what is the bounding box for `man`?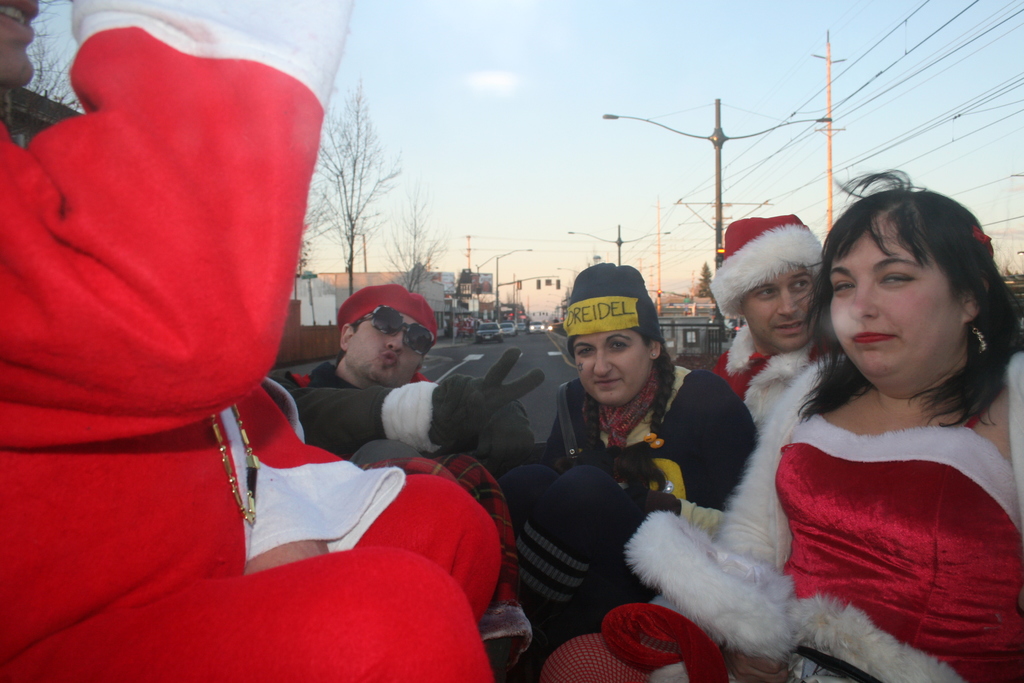
{"x1": 710, "y1": 214, "x2": 844, "y2": 423}.
